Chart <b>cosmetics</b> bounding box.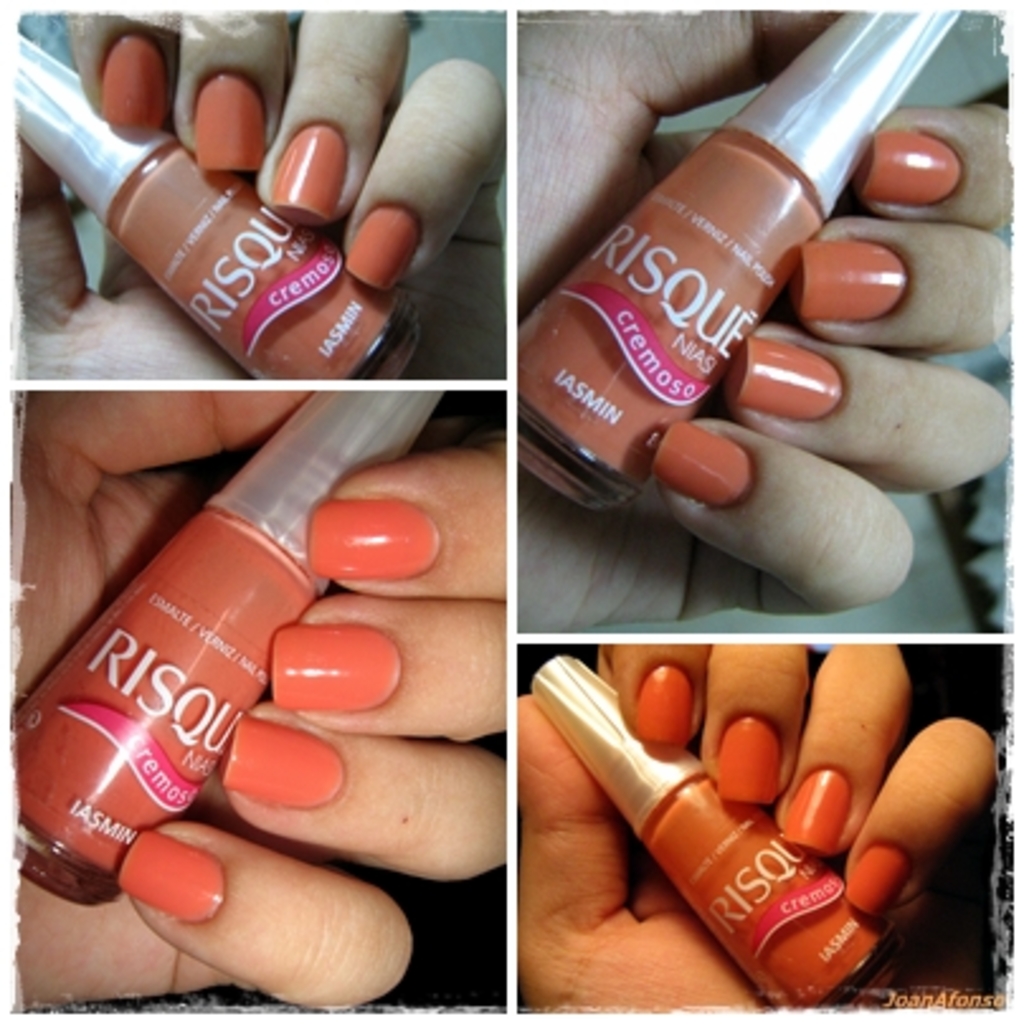
Charted: bbox=(0, 388, 459, 902).
